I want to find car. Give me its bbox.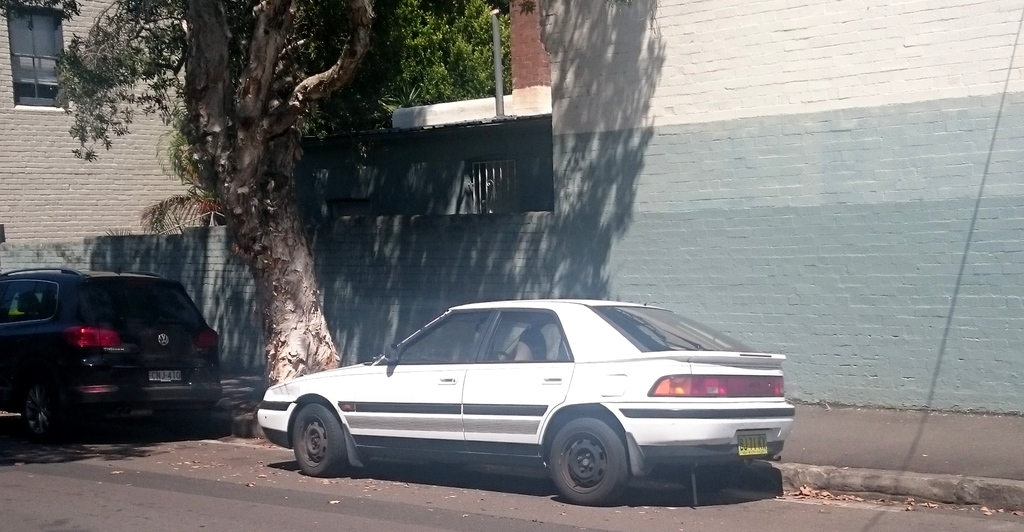
bbox(0, 262, 218, 443).
